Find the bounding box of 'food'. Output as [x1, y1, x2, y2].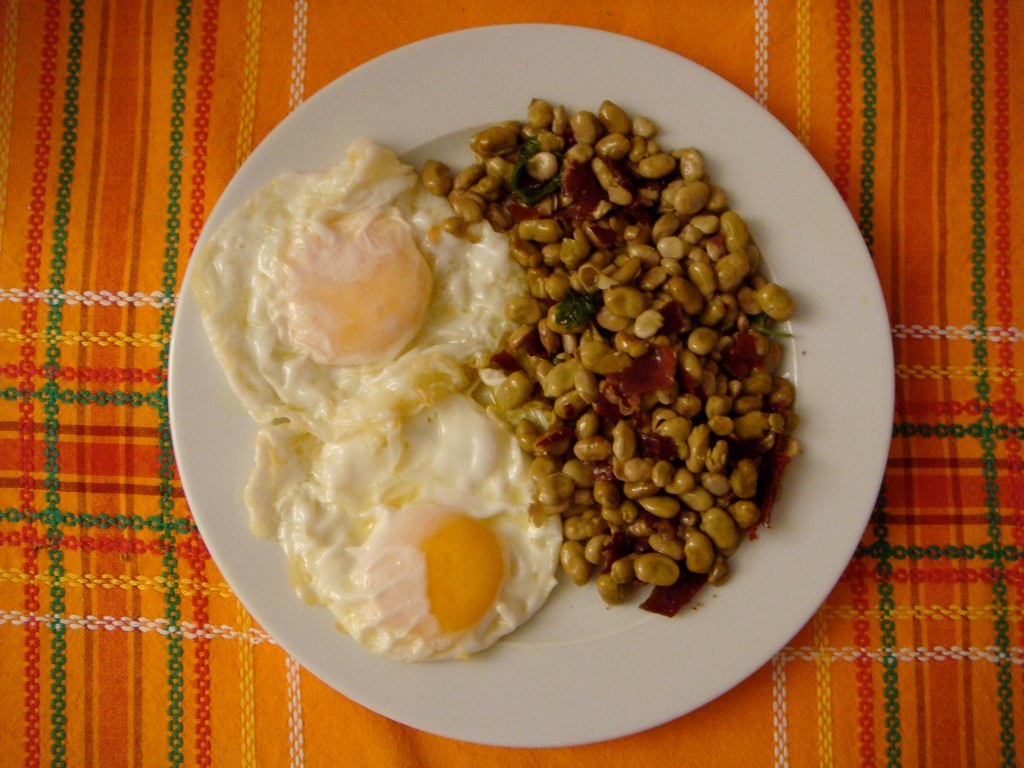
[239, 57, 821, 662].
